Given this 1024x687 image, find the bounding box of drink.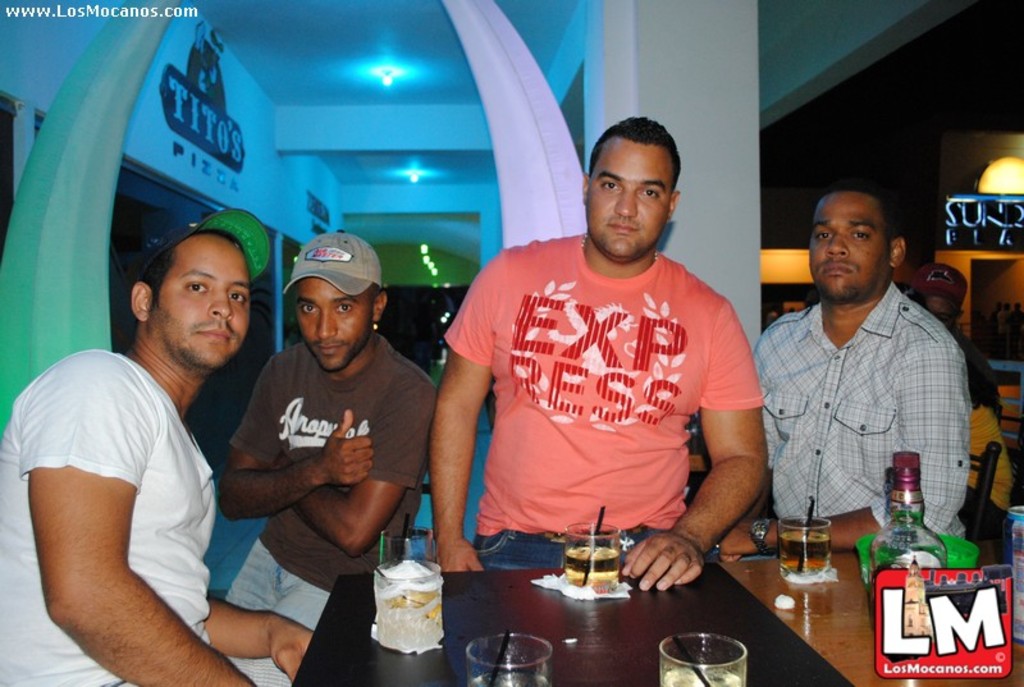
<region>782, 526, 829, 576</region>.
